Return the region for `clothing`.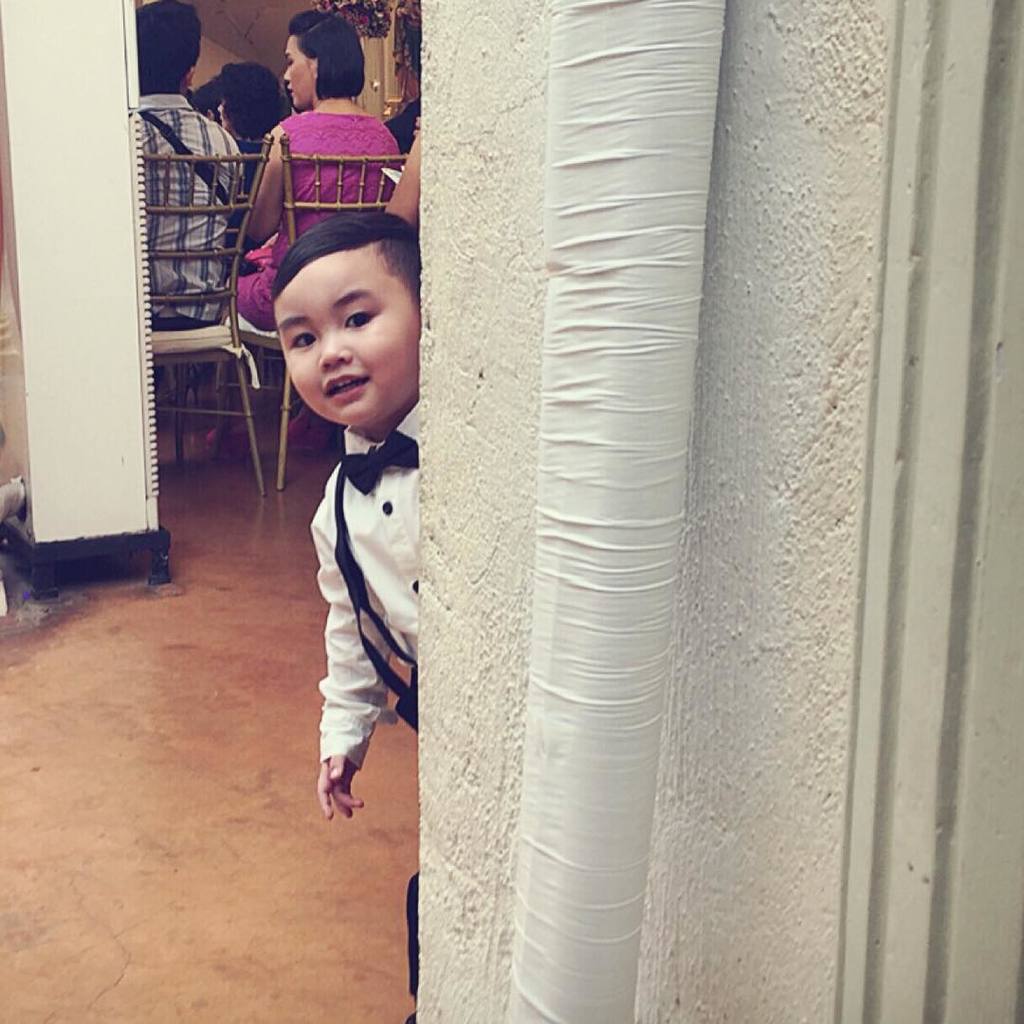
147/92/246/329.
